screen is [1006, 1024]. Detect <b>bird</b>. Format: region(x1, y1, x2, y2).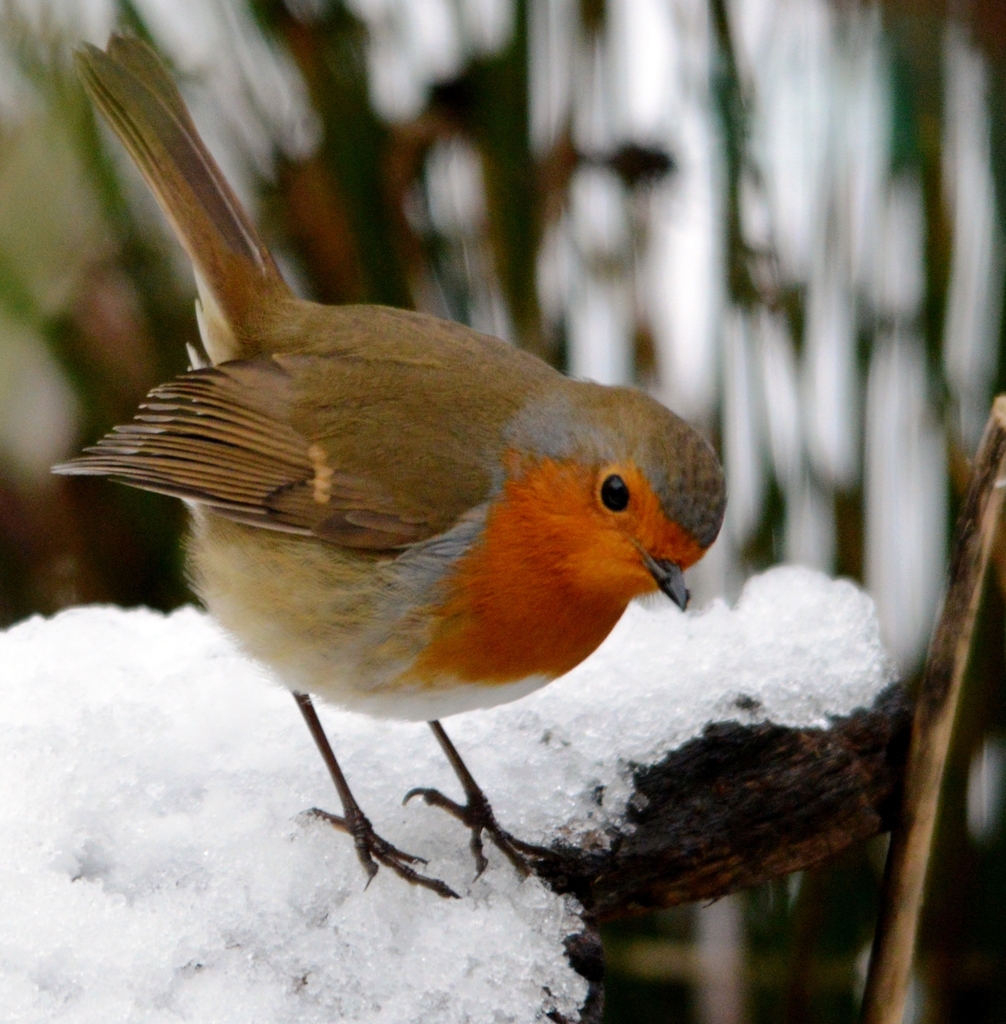
region(45, 81, 724, 936).
